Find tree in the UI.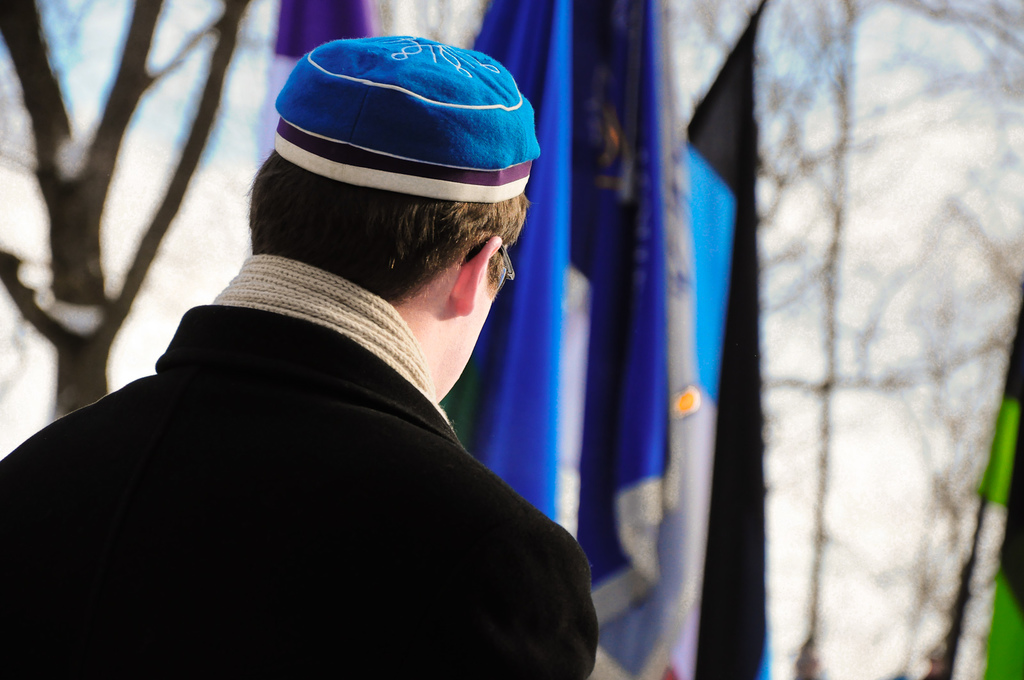
UI element at {"x1": 0, "y1": 0, "x2": 266, "y2": 422}.
